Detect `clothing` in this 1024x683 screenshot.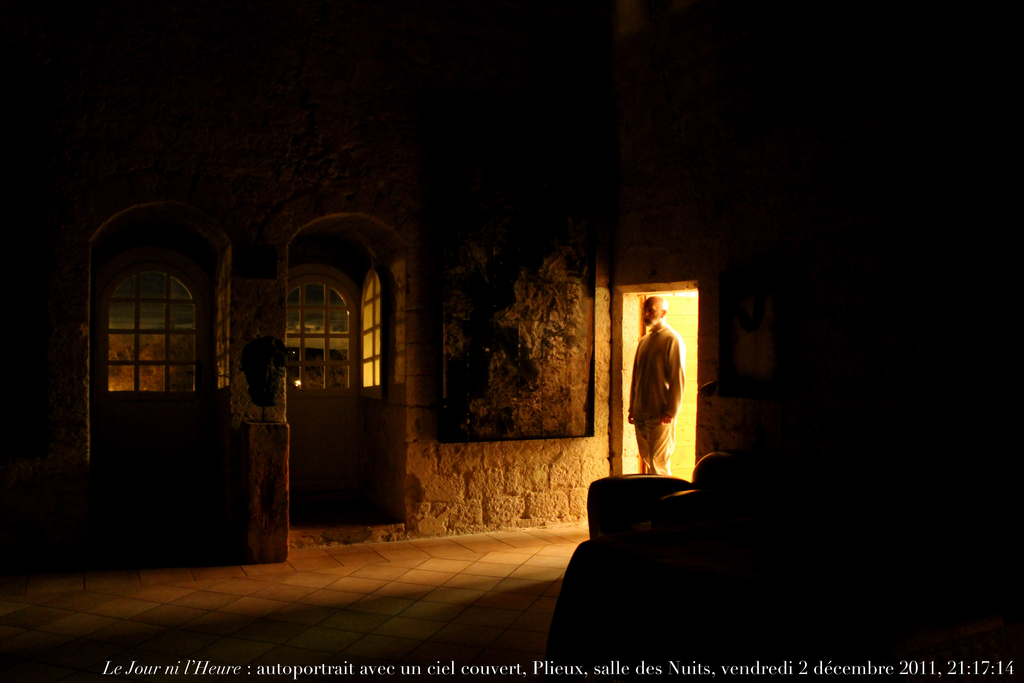
Detection: crop(625, 319, 701, 479).
